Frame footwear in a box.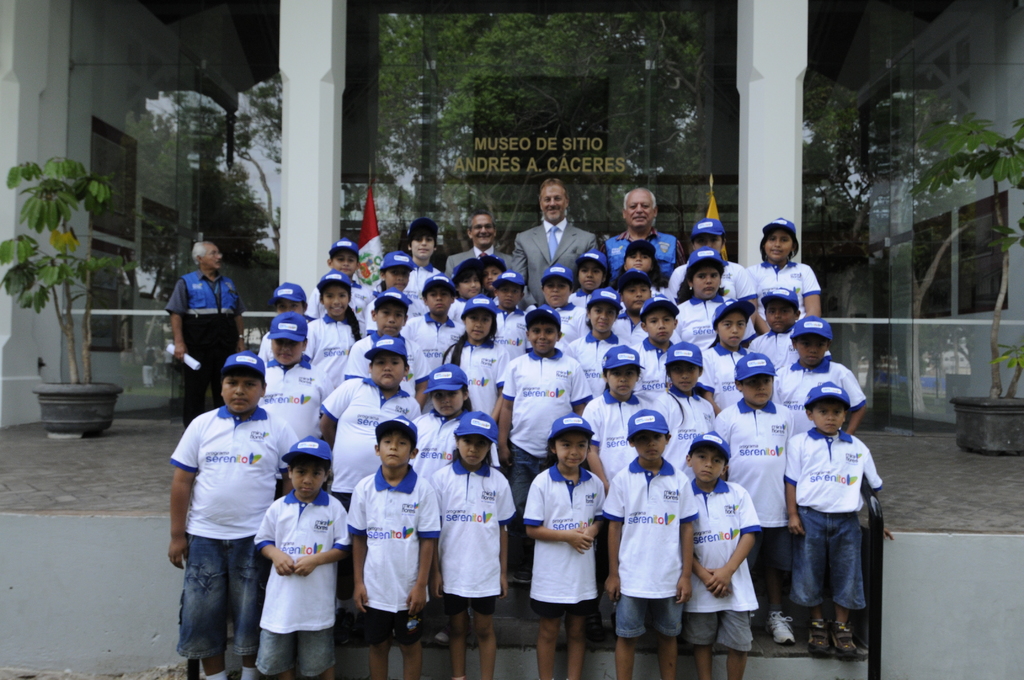
{"x1": 765, "y1": 603, "x2": 799, "y2": 649}.
